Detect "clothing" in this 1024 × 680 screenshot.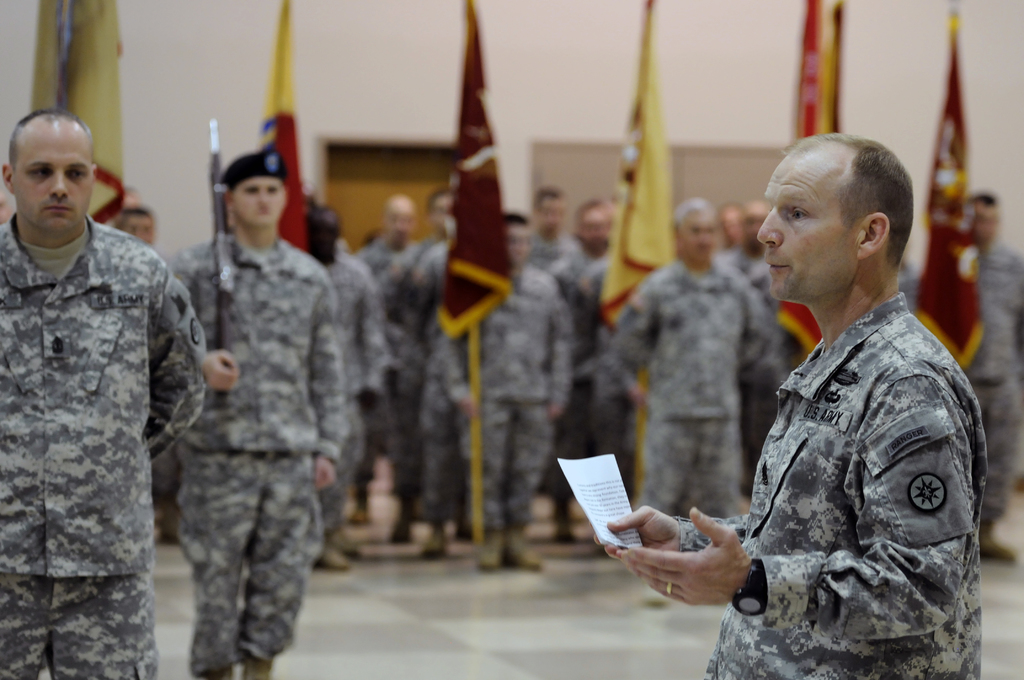
Detection: (314,244,401,559).
